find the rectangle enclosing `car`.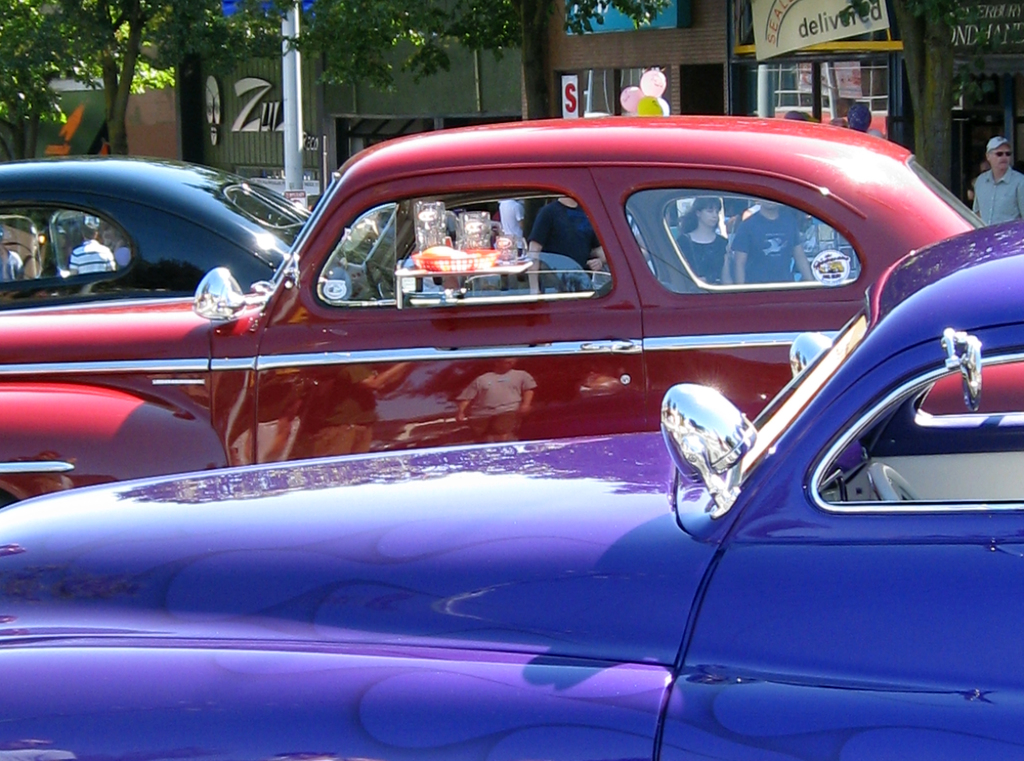
crop(0, 114, 1023, 509).
